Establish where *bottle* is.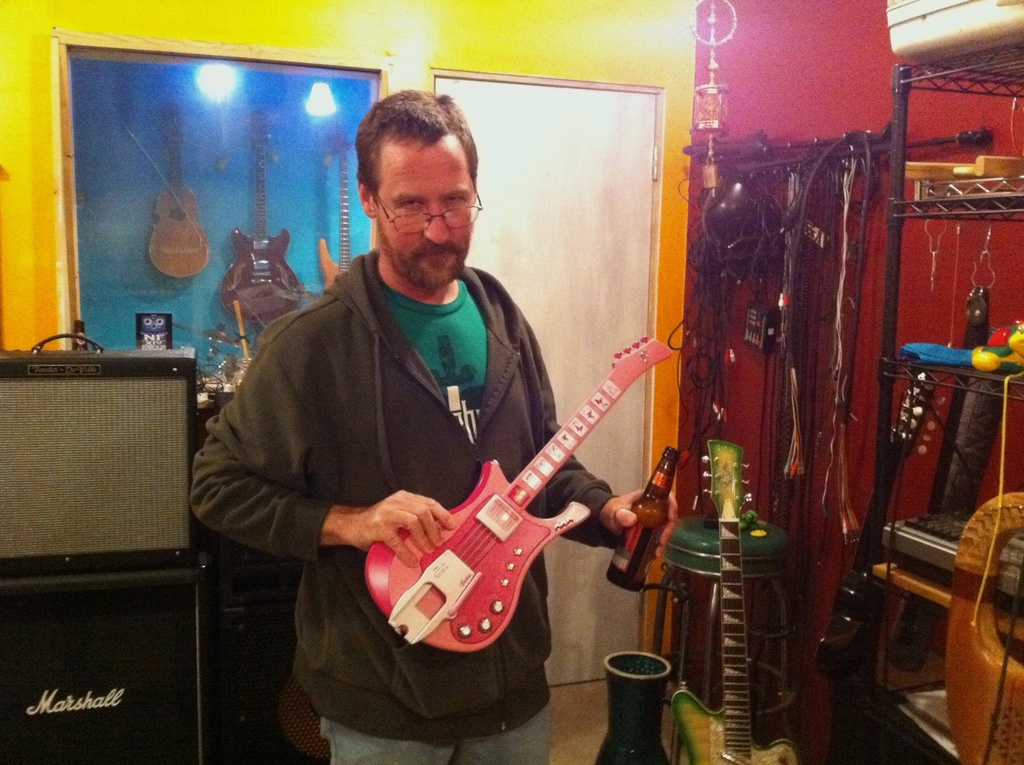
Established at x1=605, y1=445, x2=678, y2=593.
